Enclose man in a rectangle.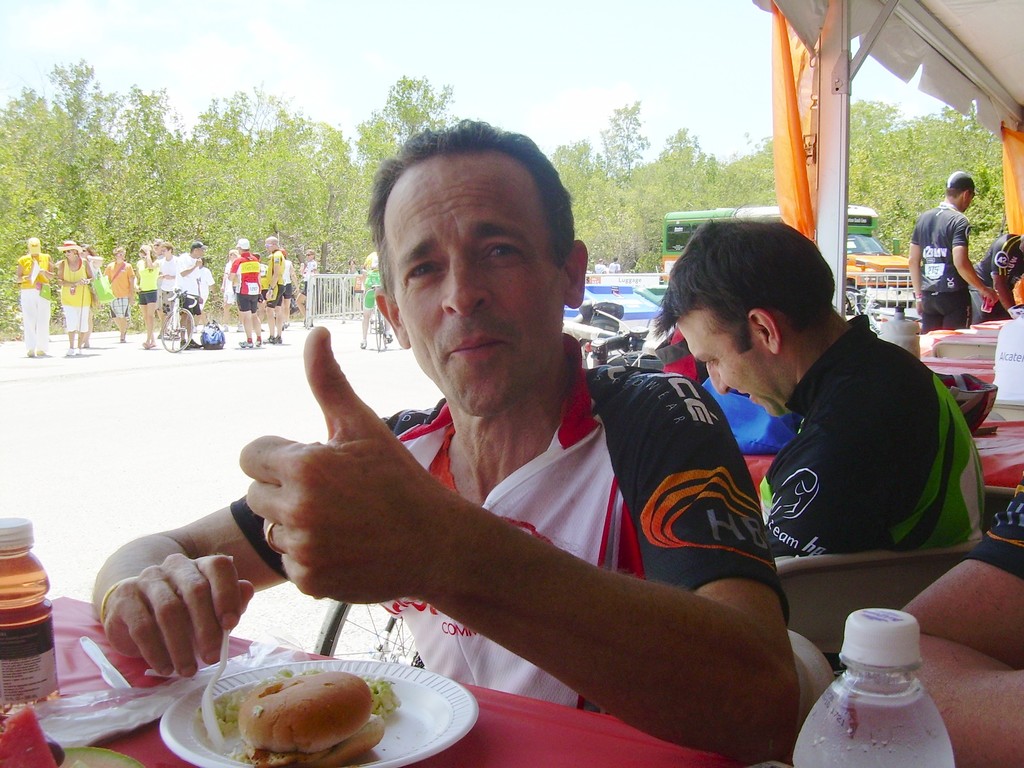
box(230, 242, 263, 348).
